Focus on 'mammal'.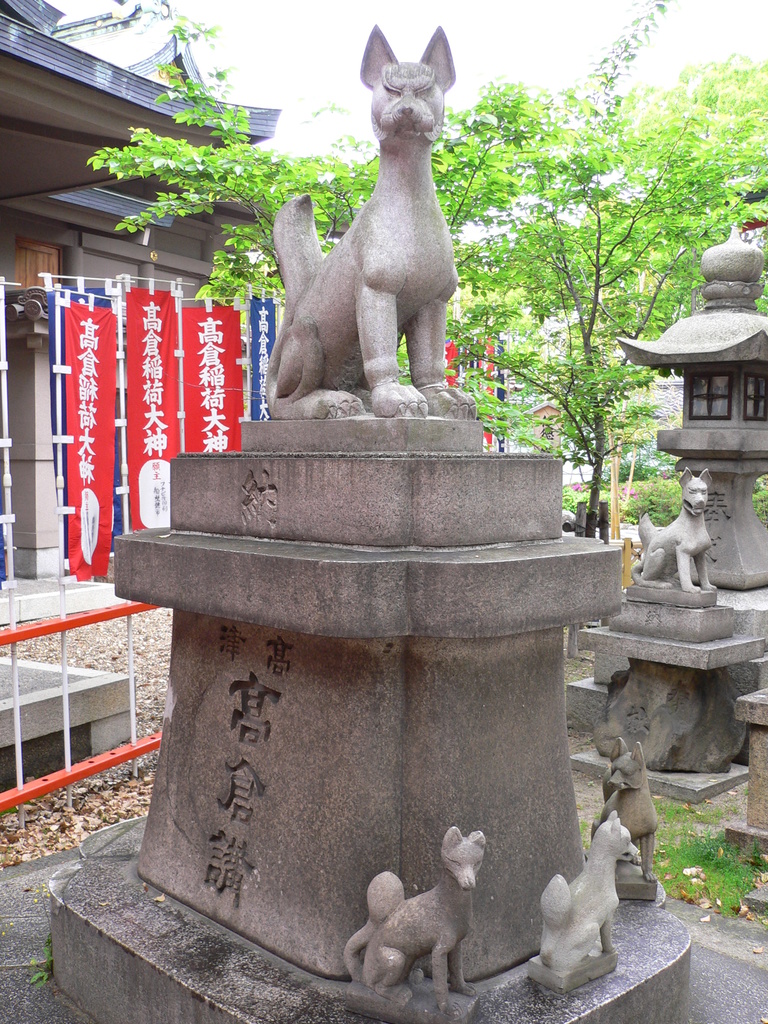
Focused at Rect(641, 466, 714, 586).
